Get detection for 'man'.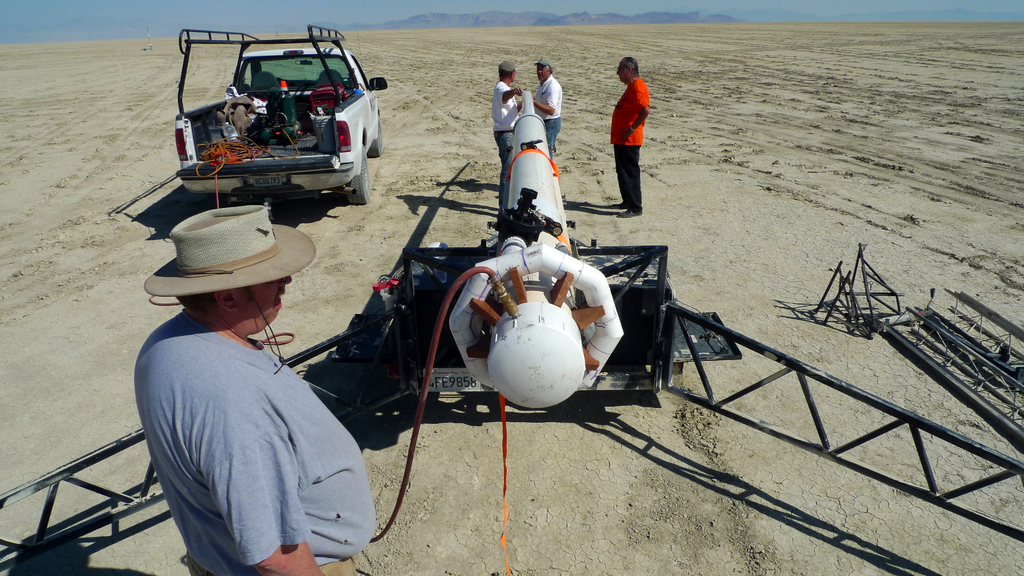
Detection: x1=490 y1=57 x2=525 y2=208.
